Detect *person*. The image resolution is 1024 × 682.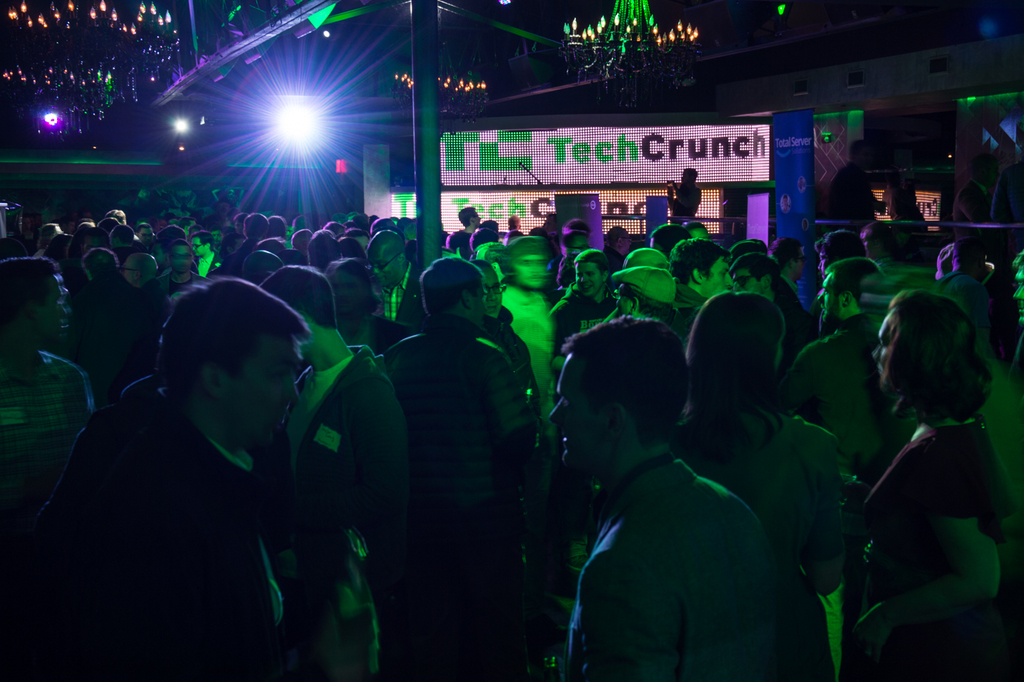
380,256,536,681.
